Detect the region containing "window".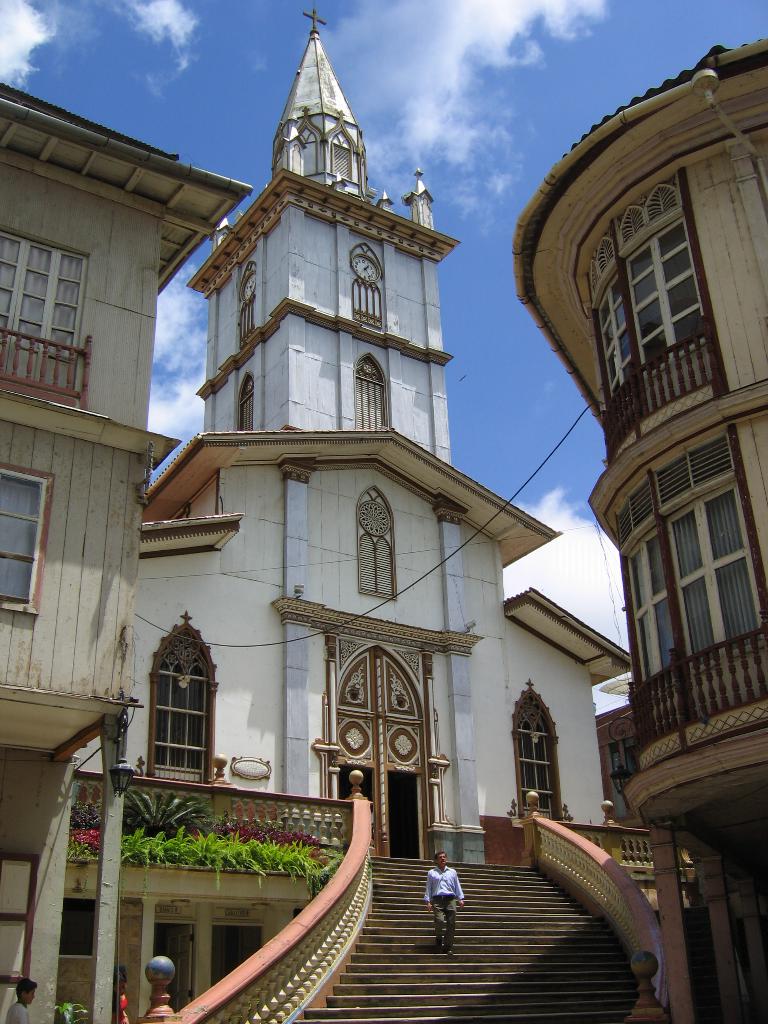
(137, 633, 210, 785).
